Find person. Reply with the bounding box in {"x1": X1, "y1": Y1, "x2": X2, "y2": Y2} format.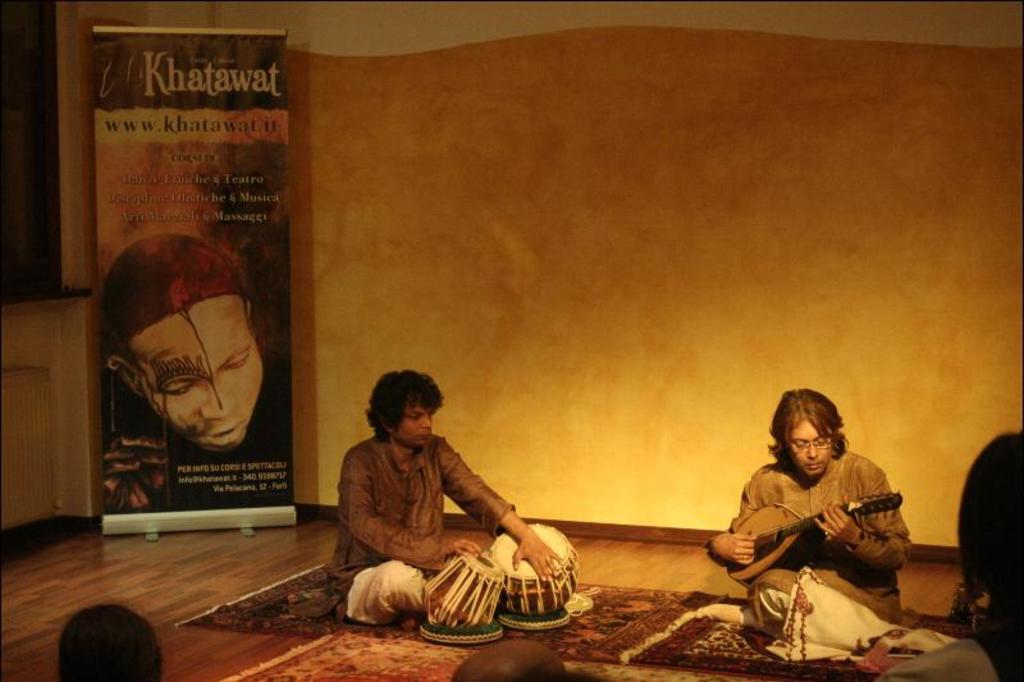
{"x1": 705, "y1": 388, "x2": 915, "y2": 647}.
